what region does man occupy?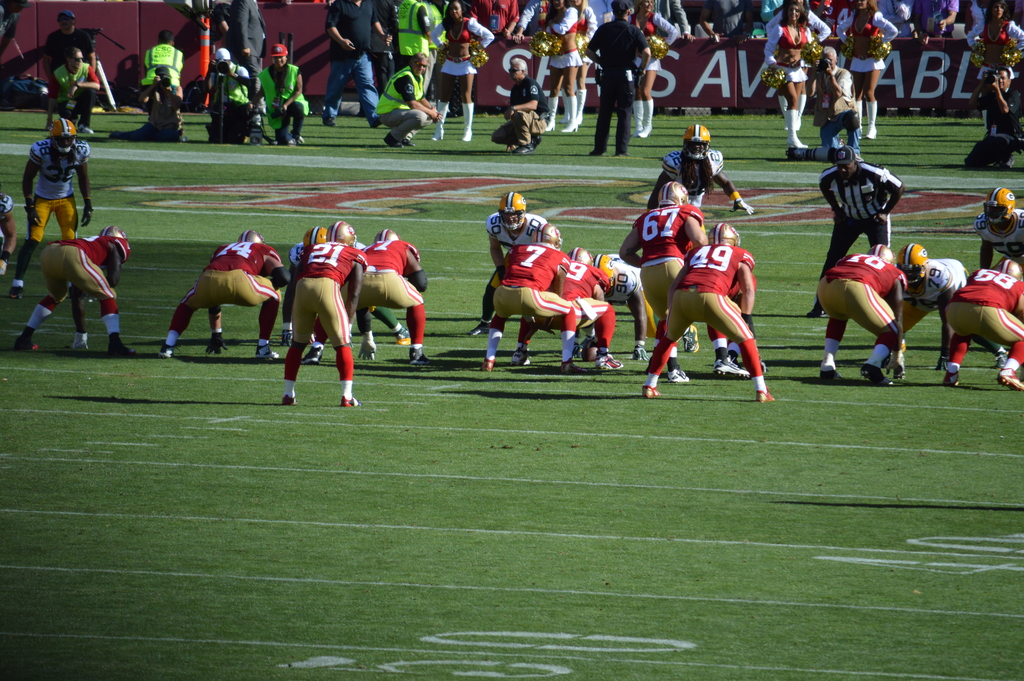
(x1=806, y1=141, x2=904, y2=320).
